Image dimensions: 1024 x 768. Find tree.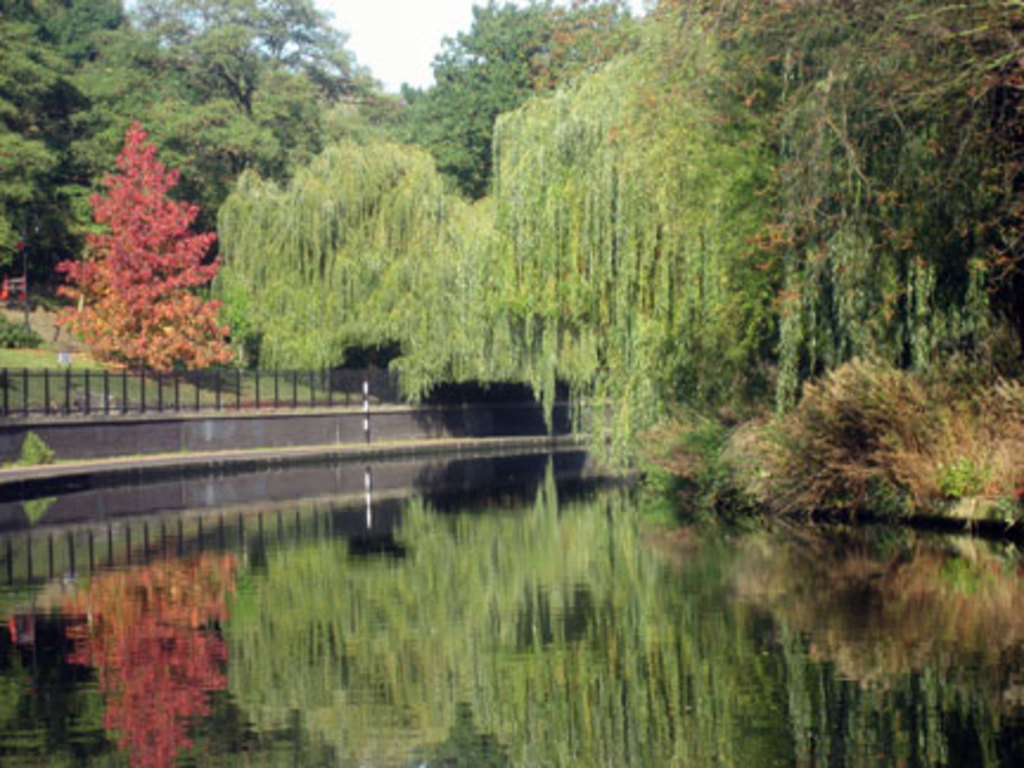
(left=602, top=0, right=1022, bottom=412).
